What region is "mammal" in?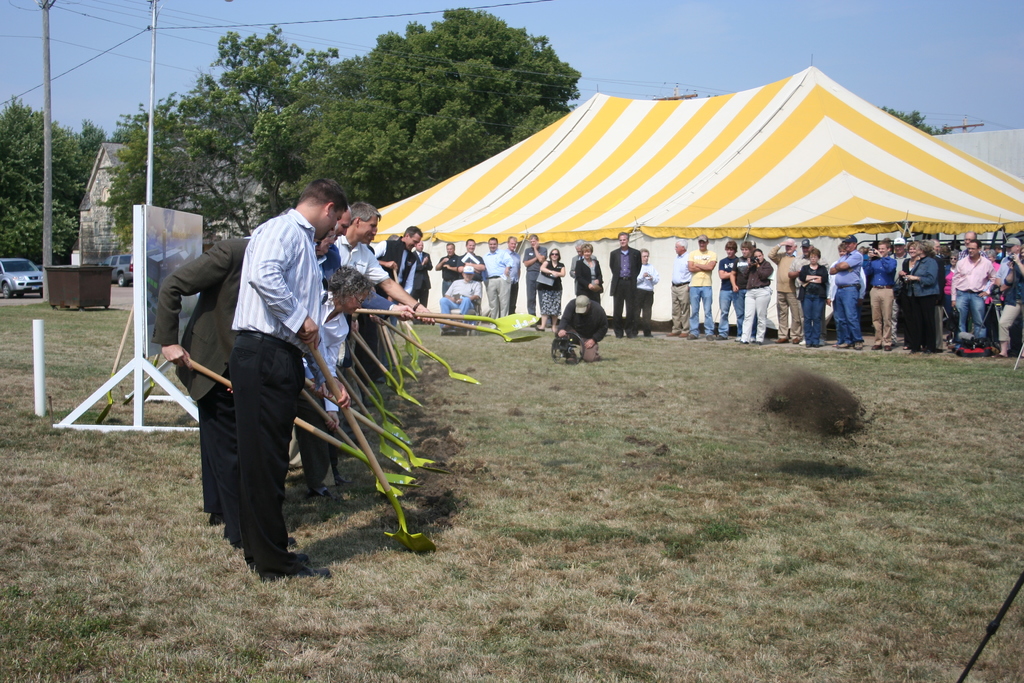
left=739, top=239, right=761, bottom=300.
